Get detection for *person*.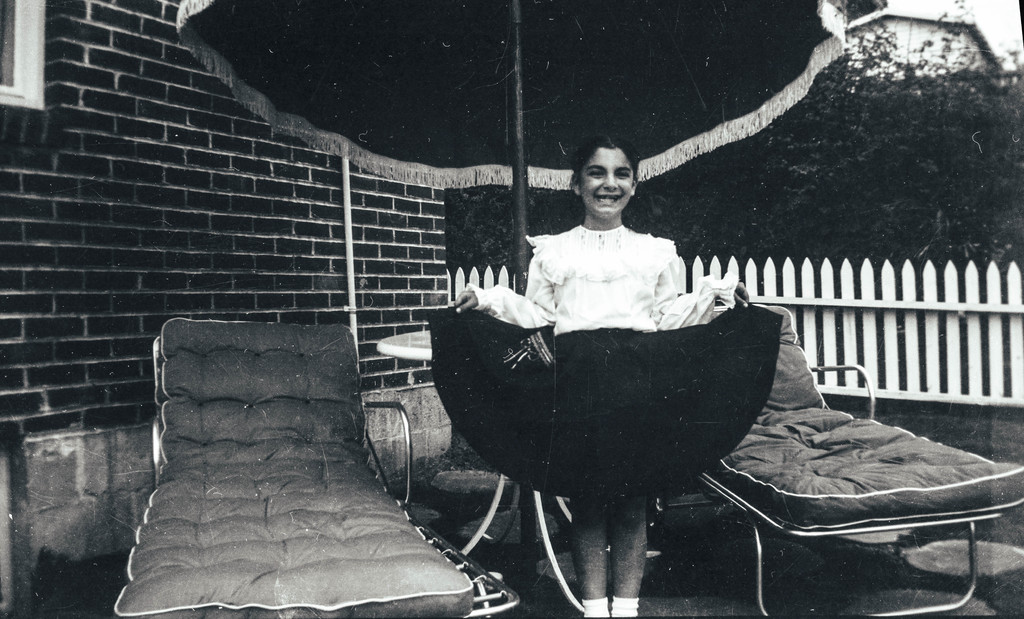
Detection: locate(421, 128, 784, 618).
